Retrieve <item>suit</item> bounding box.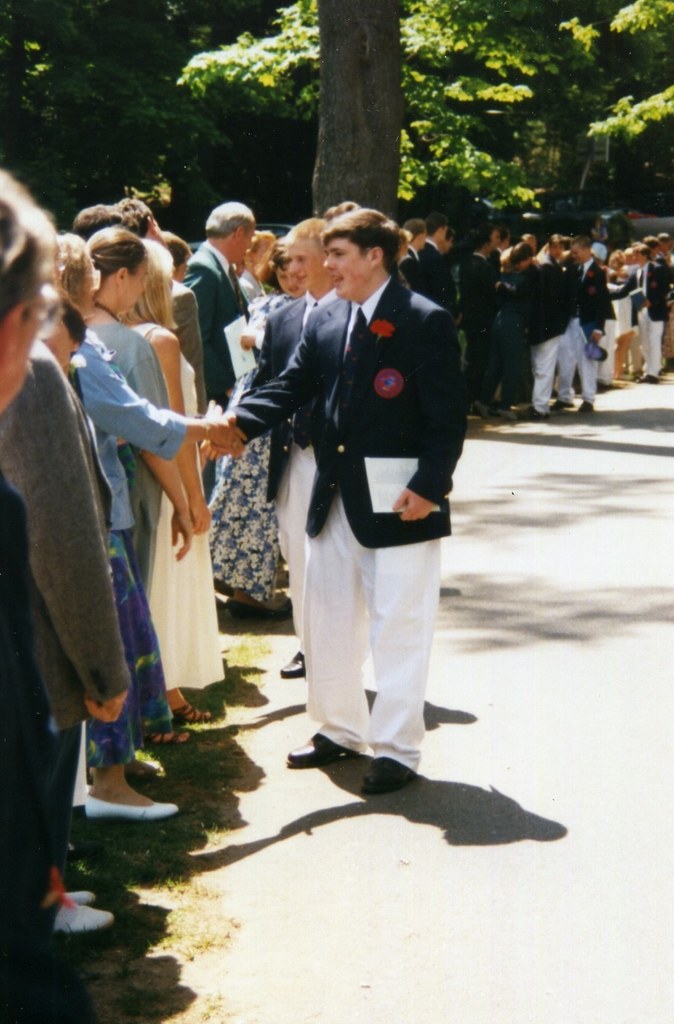
Bounding box: (245, 289, 333, 653).
